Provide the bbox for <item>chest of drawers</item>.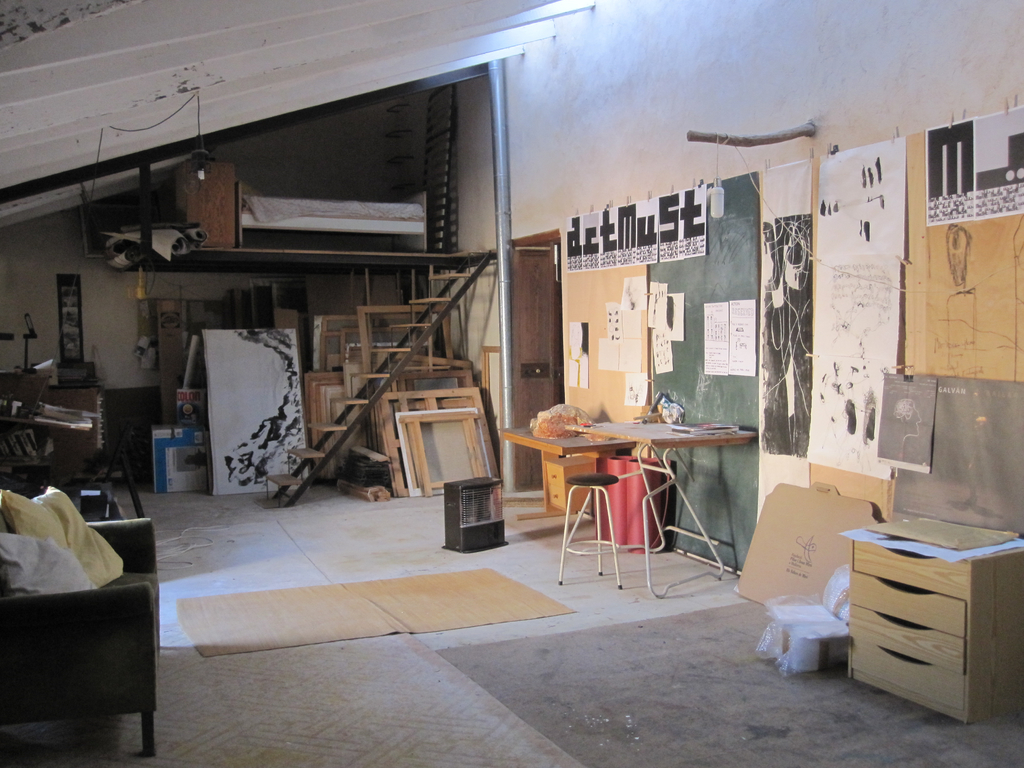
(x1=551, y1=452, x2=596, y2=509).
